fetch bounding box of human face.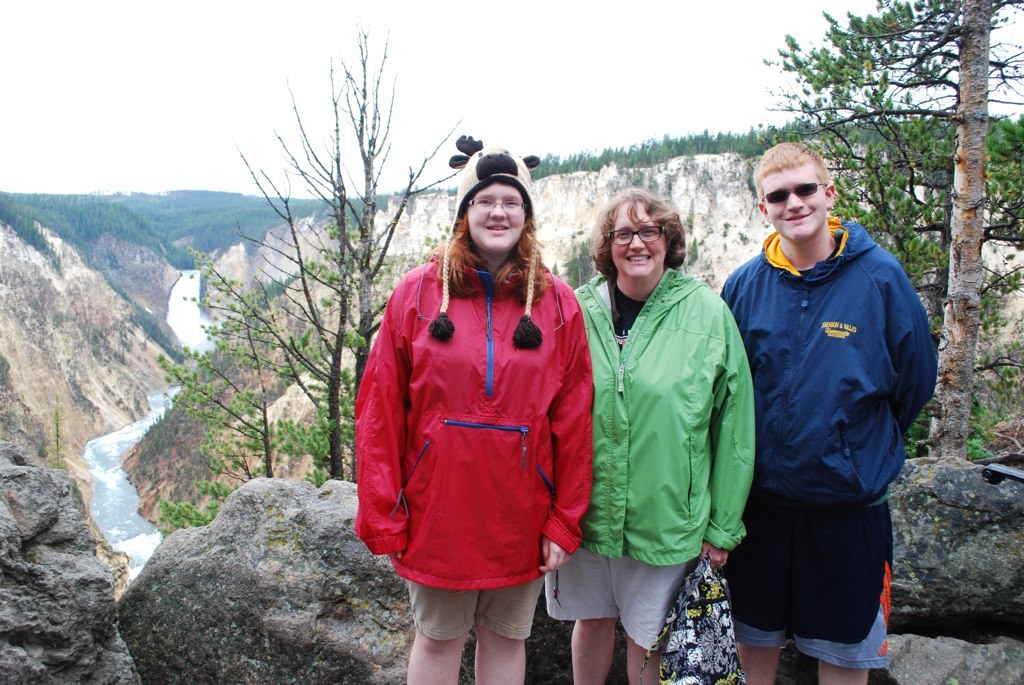
Bbox: [767,164,823,235].
